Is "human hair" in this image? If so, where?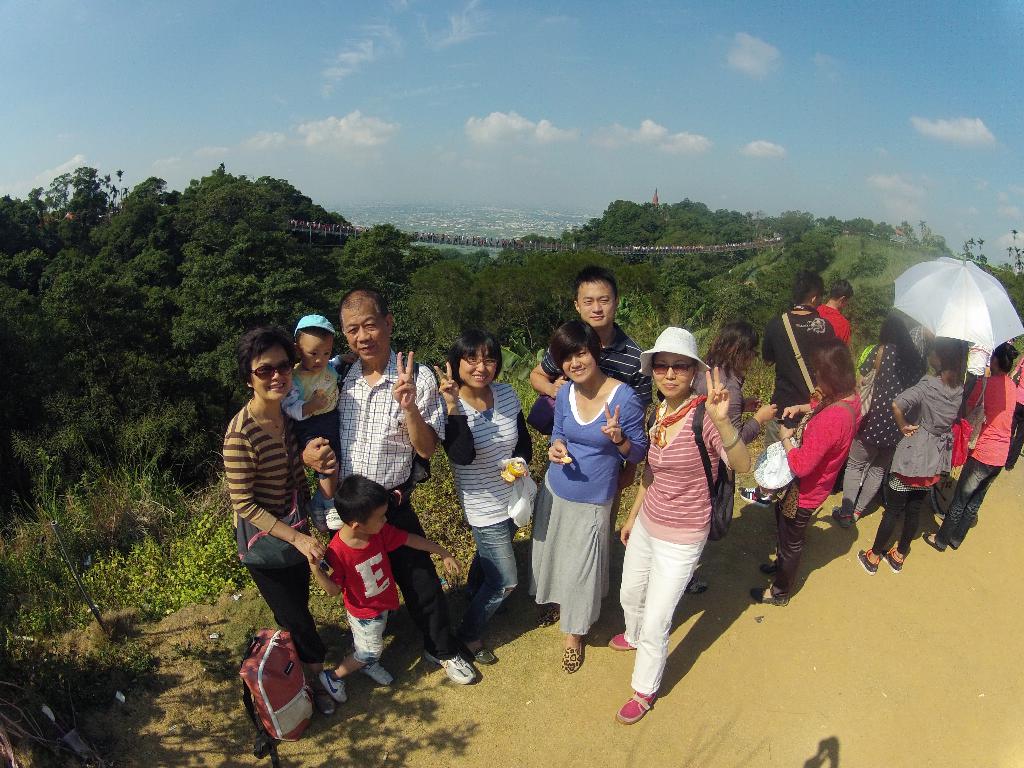
Yes, at left=995, top=341, right=1021, bottom=373.
